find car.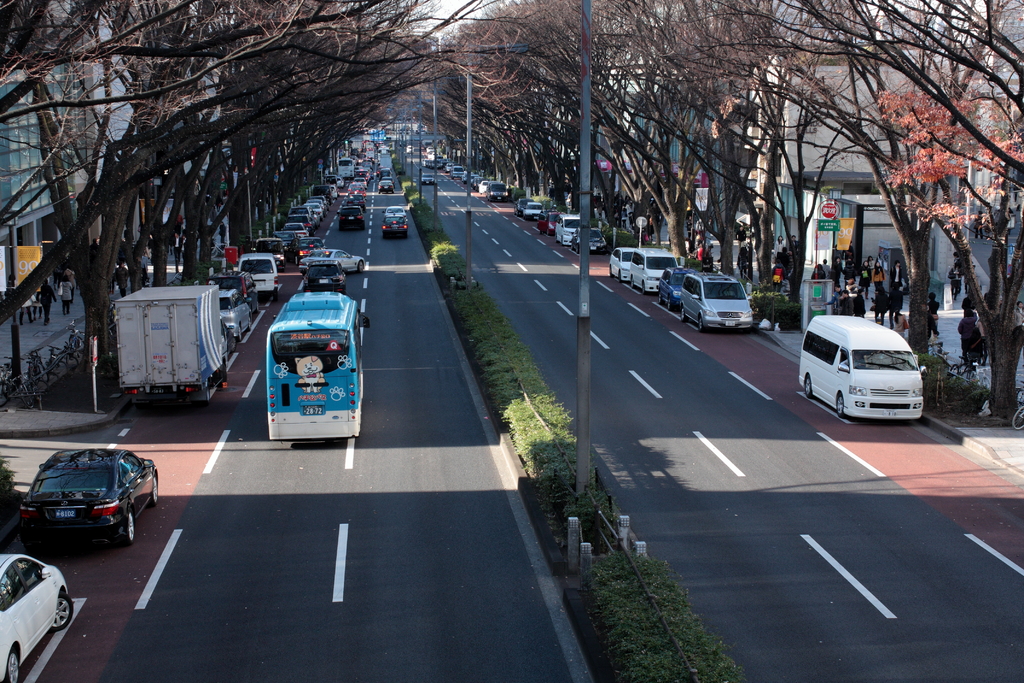
locate(611, 247, 634, 283).
